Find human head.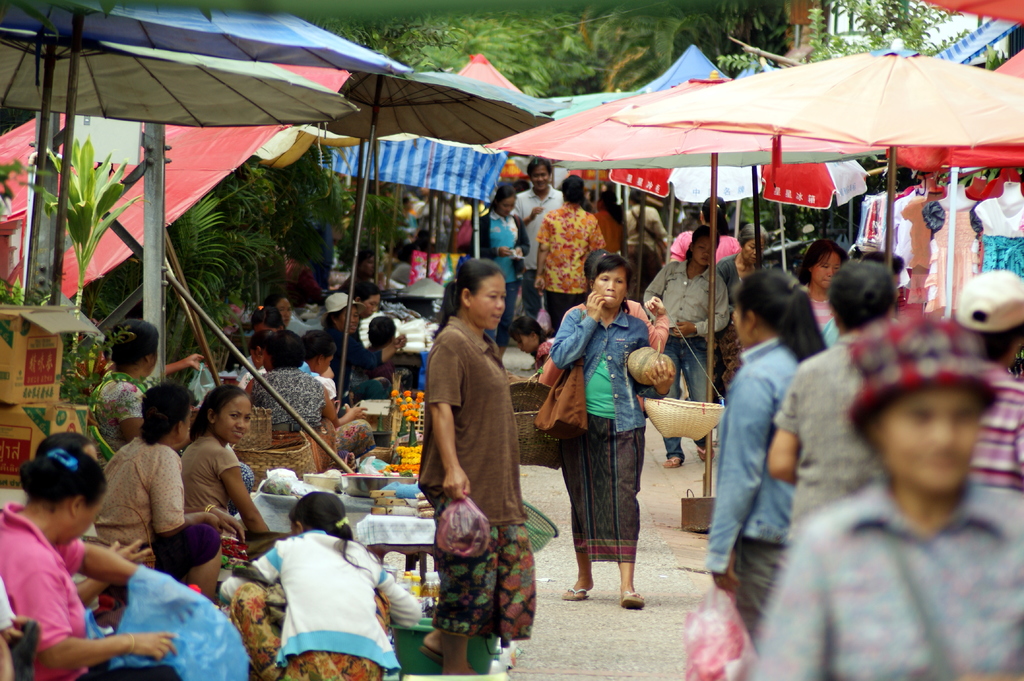
[x1=323, y1=289, x2=360, y2=333].
